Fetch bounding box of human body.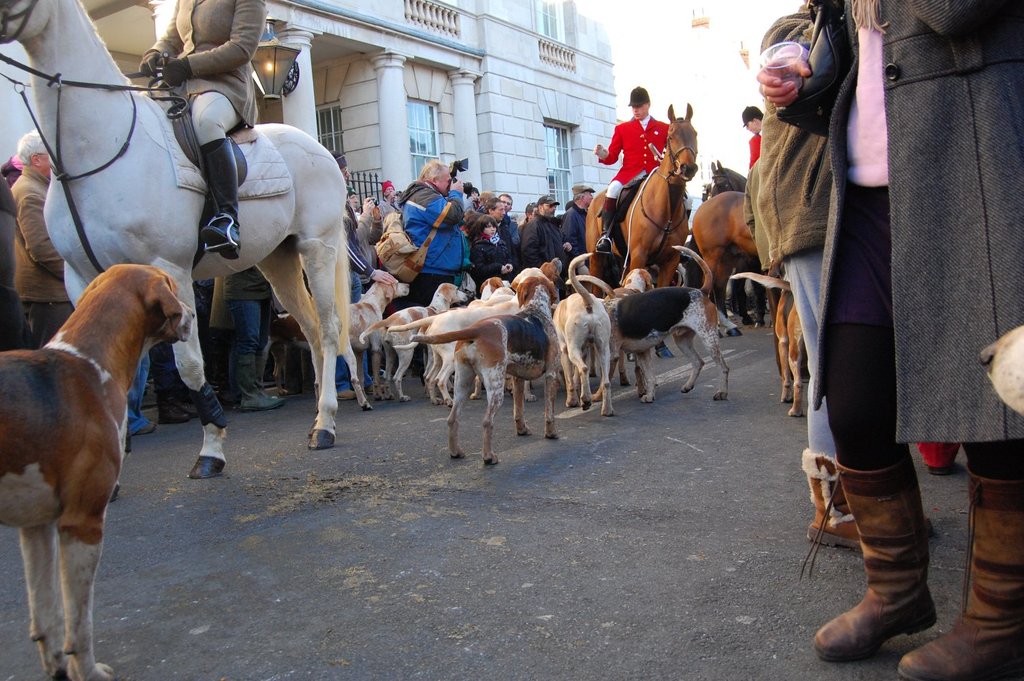
Bbox: 595, 89, 667, 254.
